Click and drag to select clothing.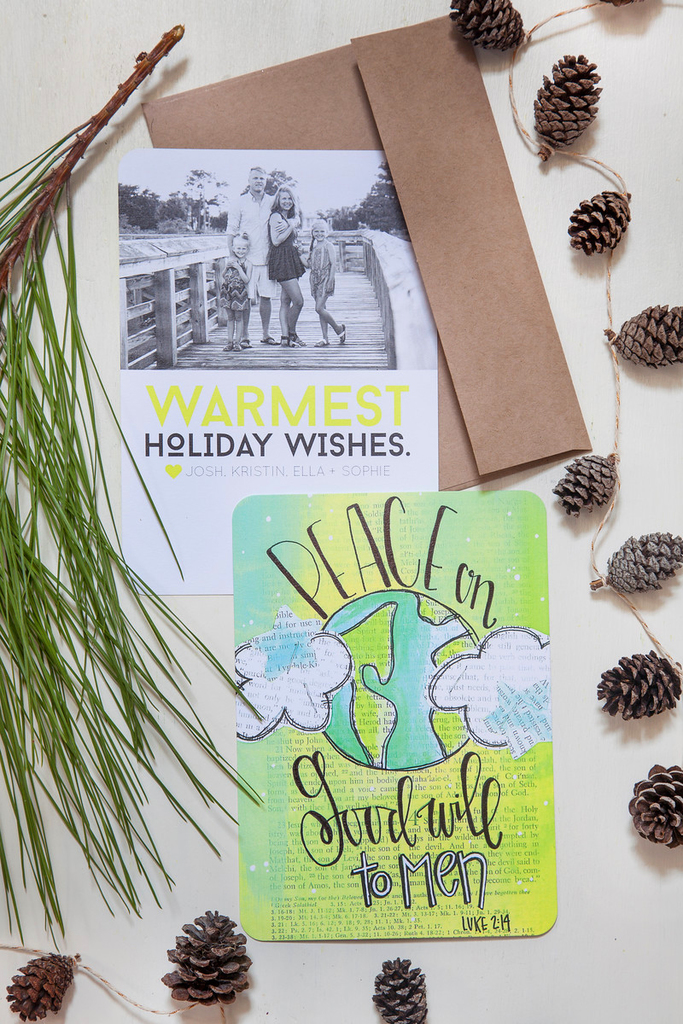
Selection: x1=220, y1=193, x2=278, y2=300.
